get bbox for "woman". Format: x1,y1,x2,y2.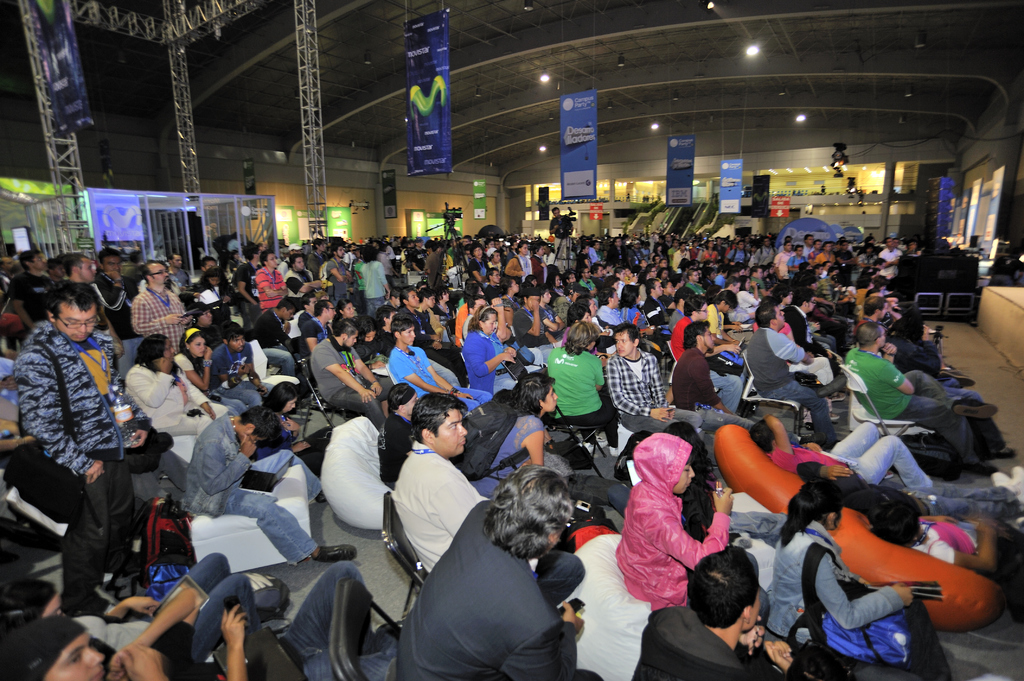
253,378,330,469.
